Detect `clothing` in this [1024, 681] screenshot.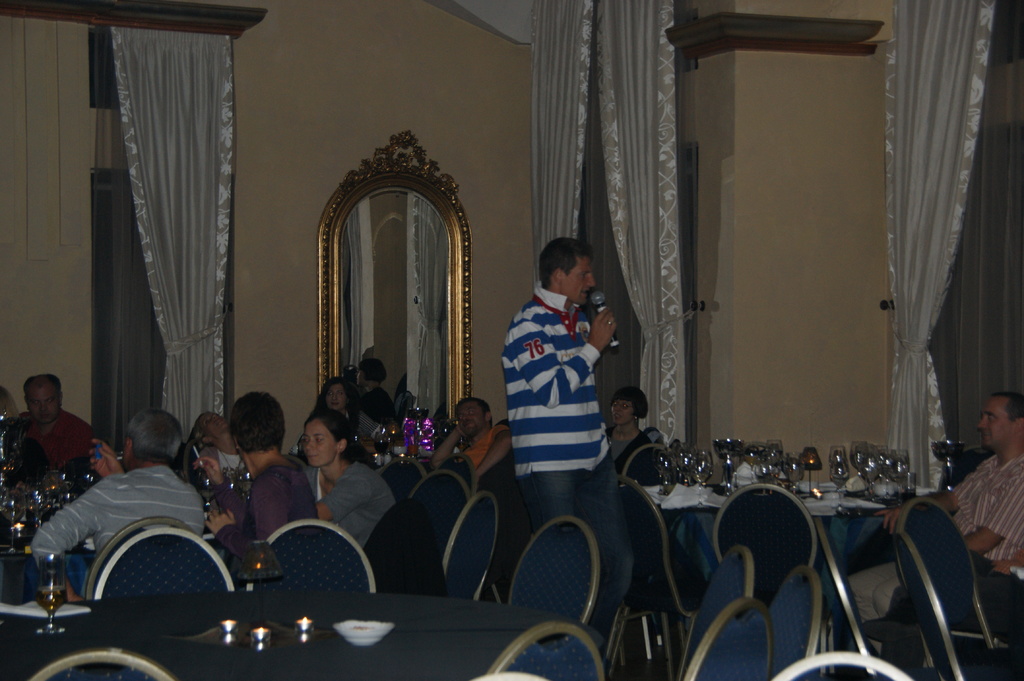
Detection: <region>0, 412, 100, 474</region>.
